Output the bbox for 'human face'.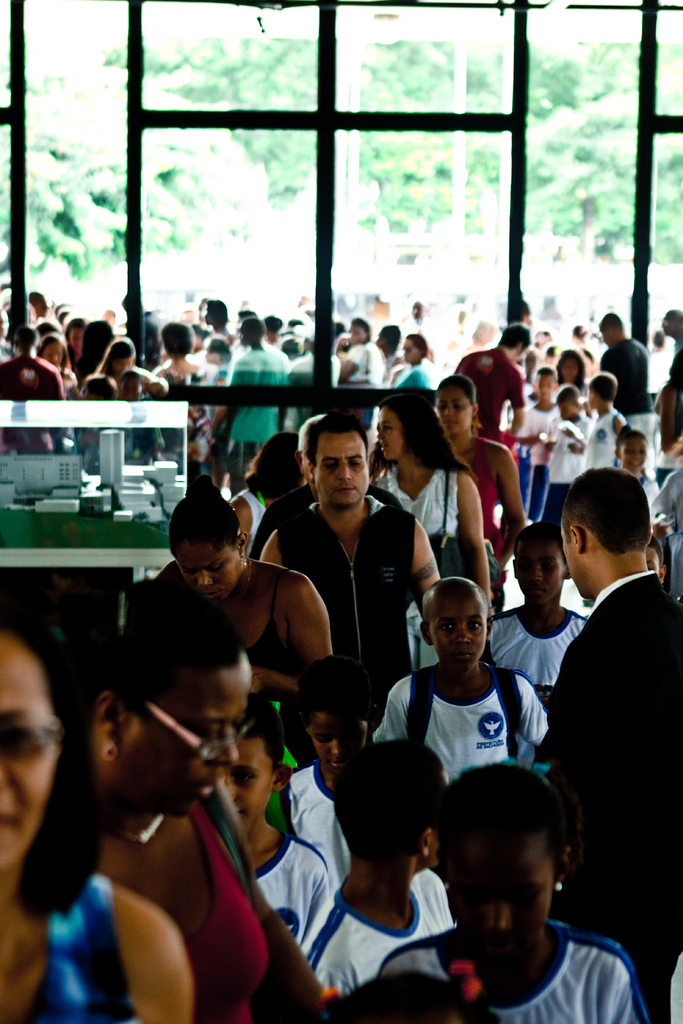
169/540/239/593.
